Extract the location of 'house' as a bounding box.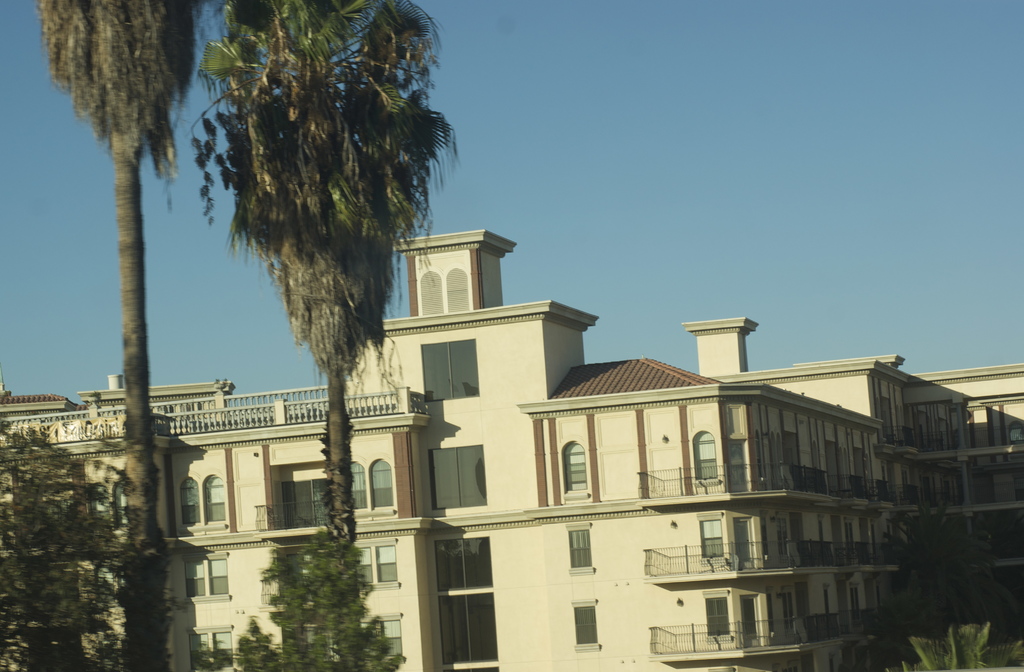
947:361:1023:666.
